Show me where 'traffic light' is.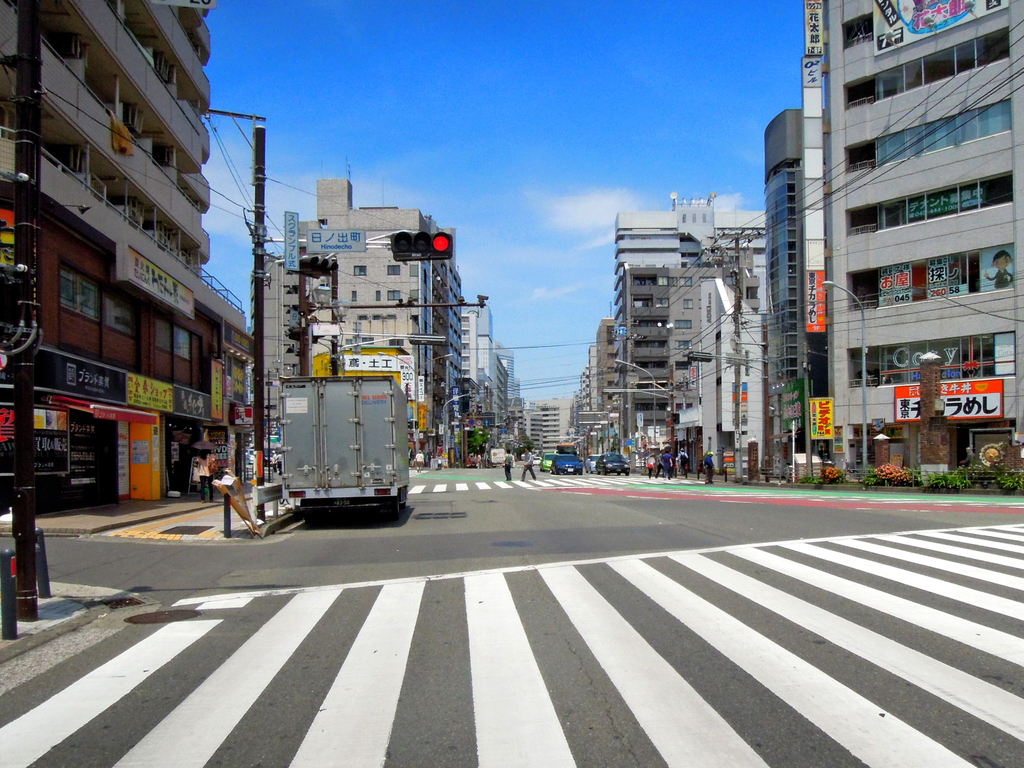
'traffic light' is at region(300, 253, 339, 276).
